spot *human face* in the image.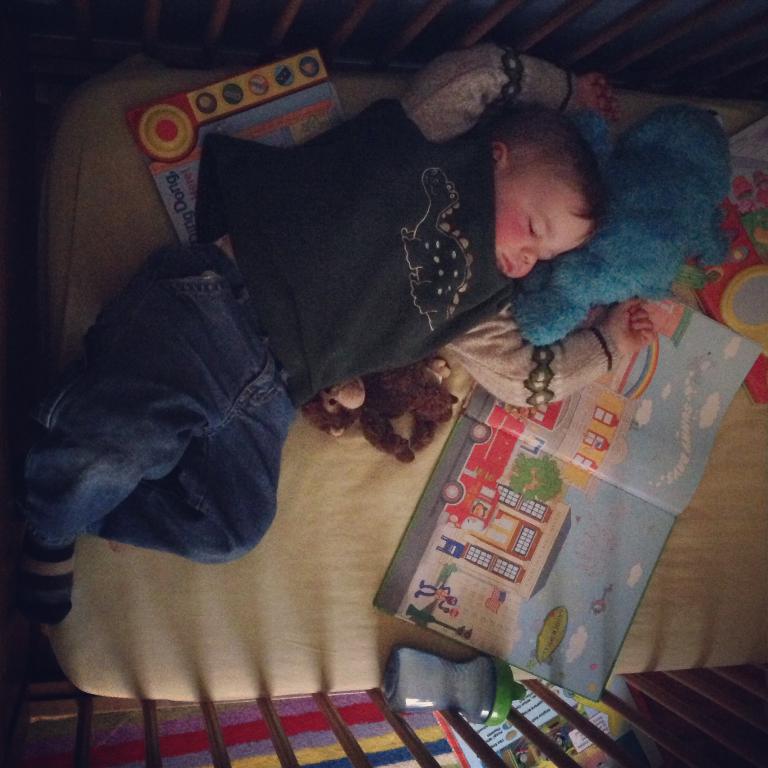
*human face* found at pyautogui.locateOnScreen(495, 145, 592, 282).
